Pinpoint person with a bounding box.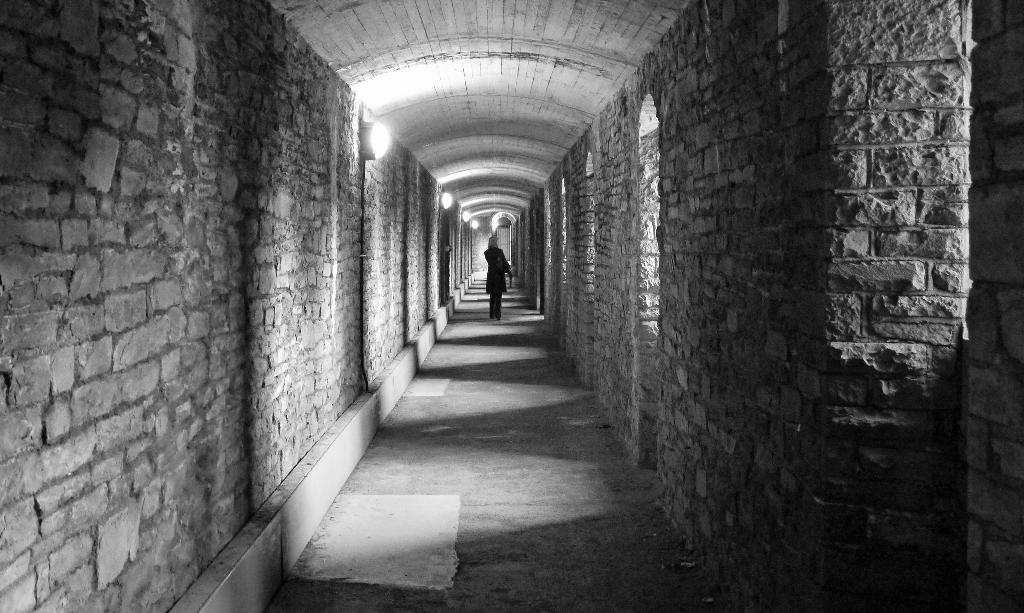
<bbox>476, 229, 520, 315</bbox>.
